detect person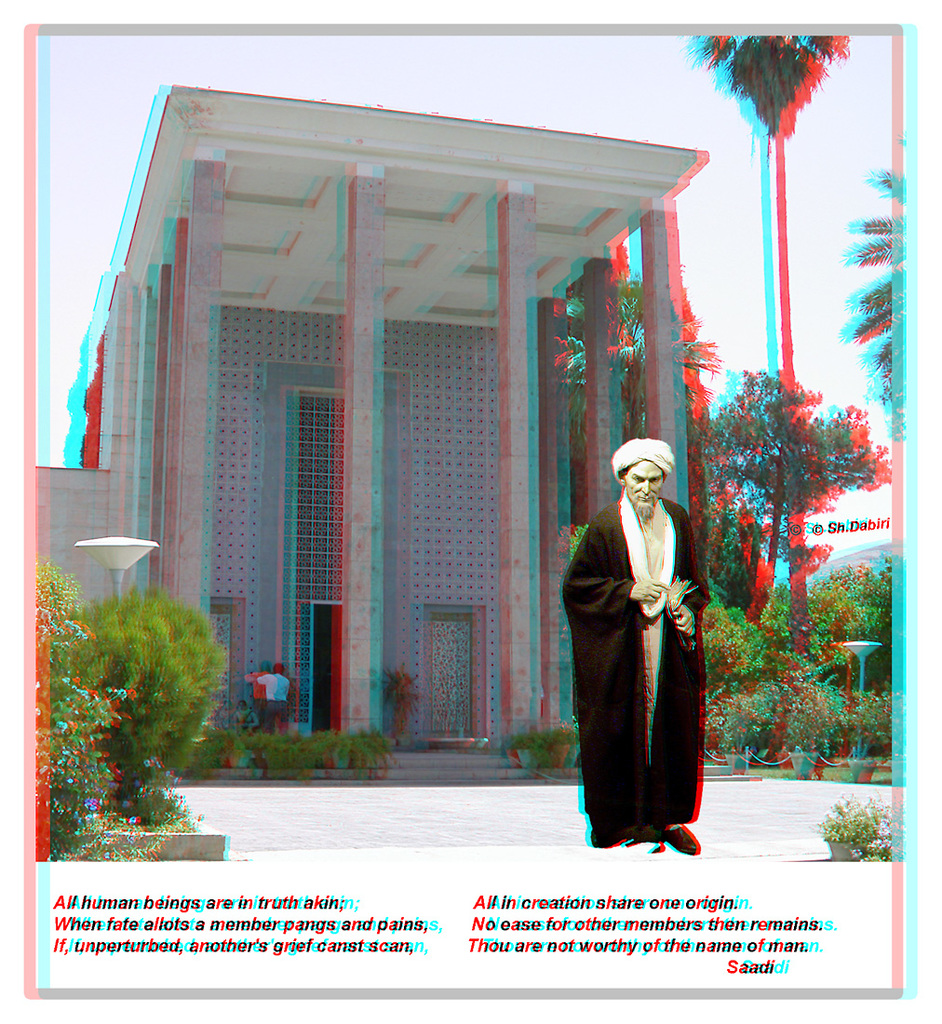
<region>567, 406, 714, 847</region>
